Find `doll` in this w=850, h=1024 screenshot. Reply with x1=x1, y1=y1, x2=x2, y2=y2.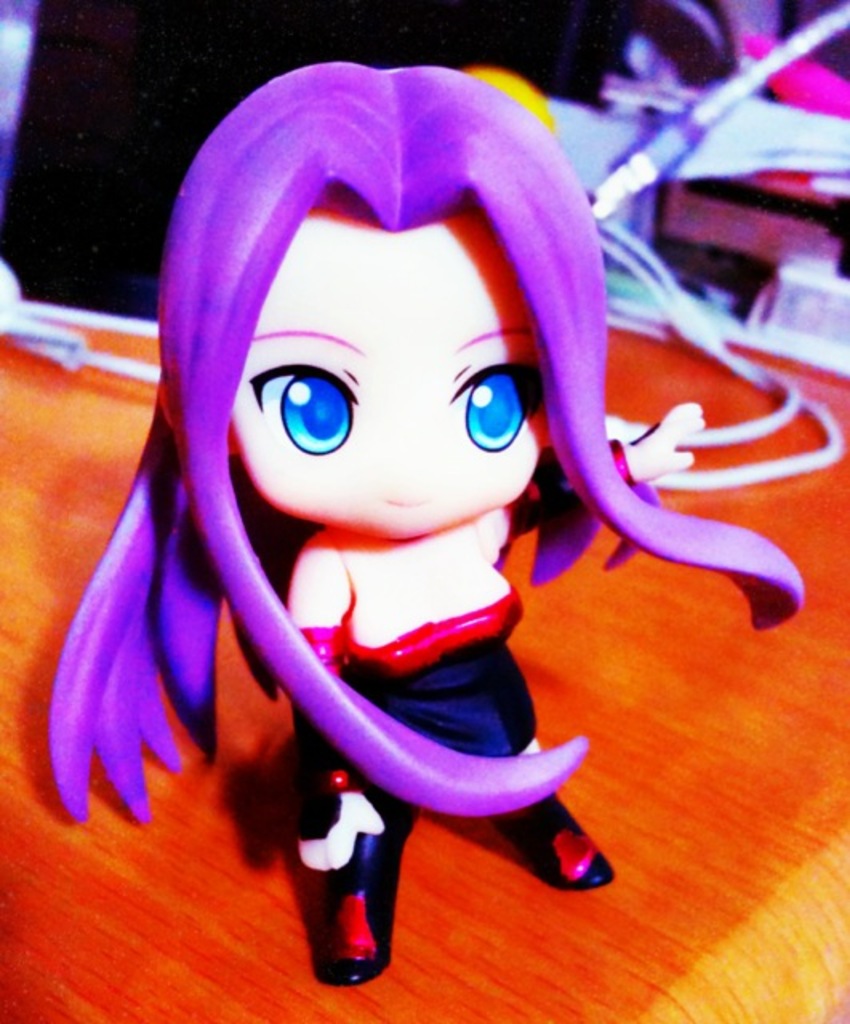
x1=53, y1=72, x2=749, y2=962.
